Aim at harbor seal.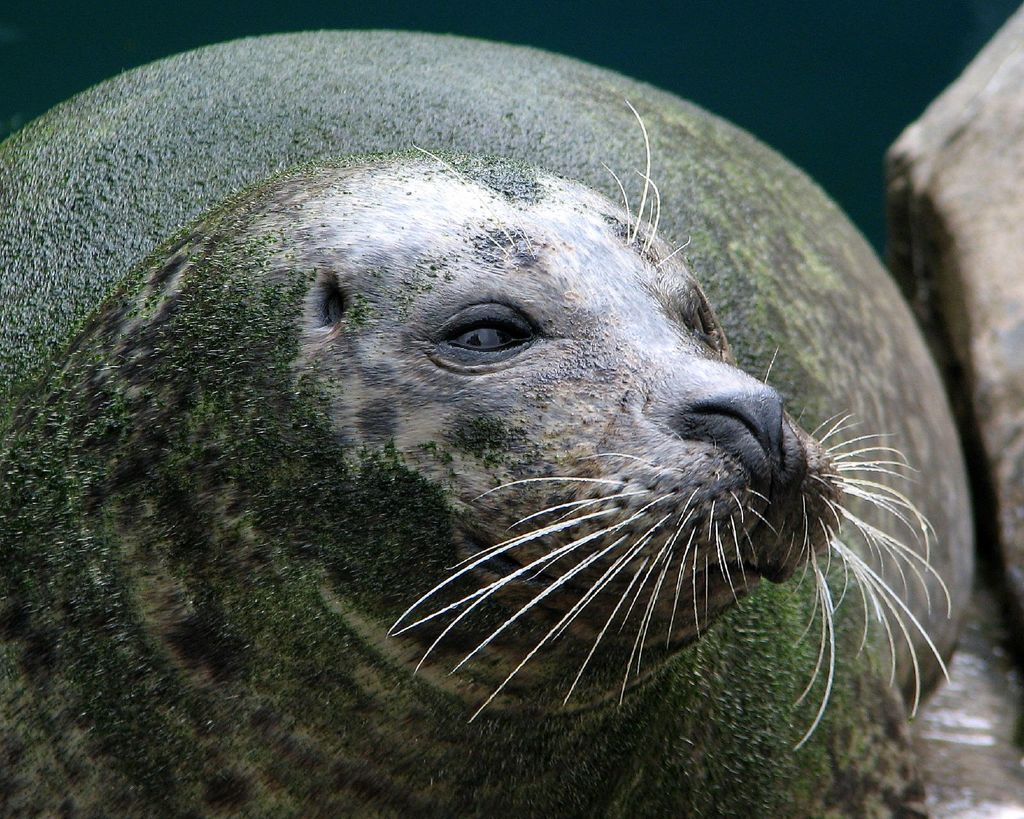
Aimed at box=[0, 33, 974, 818].
